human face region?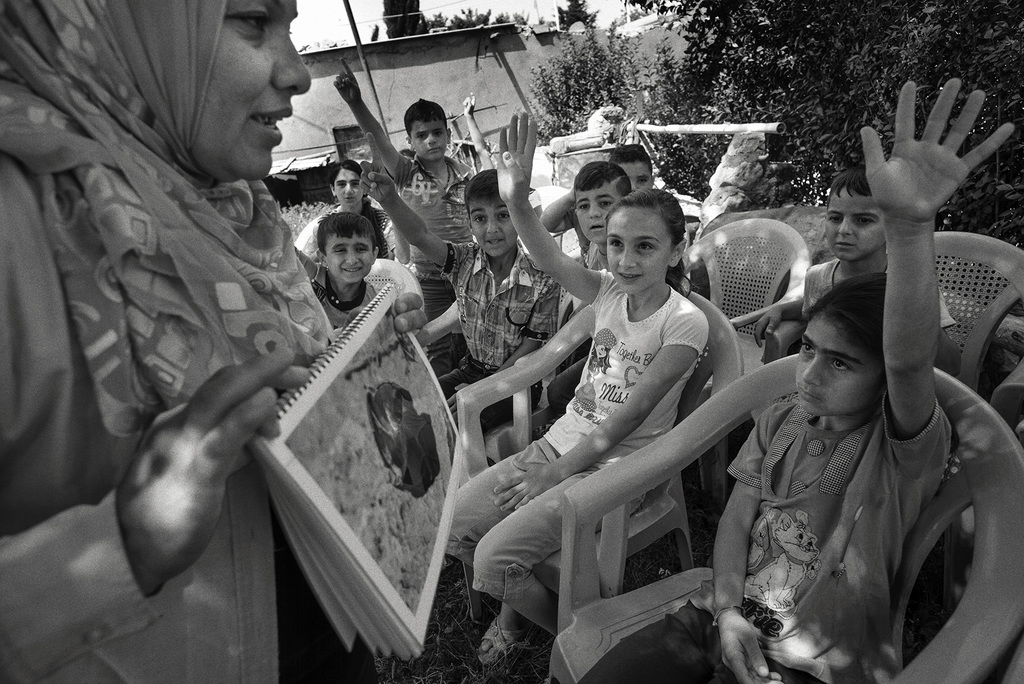
bbox(572, 180, 619, 246)
